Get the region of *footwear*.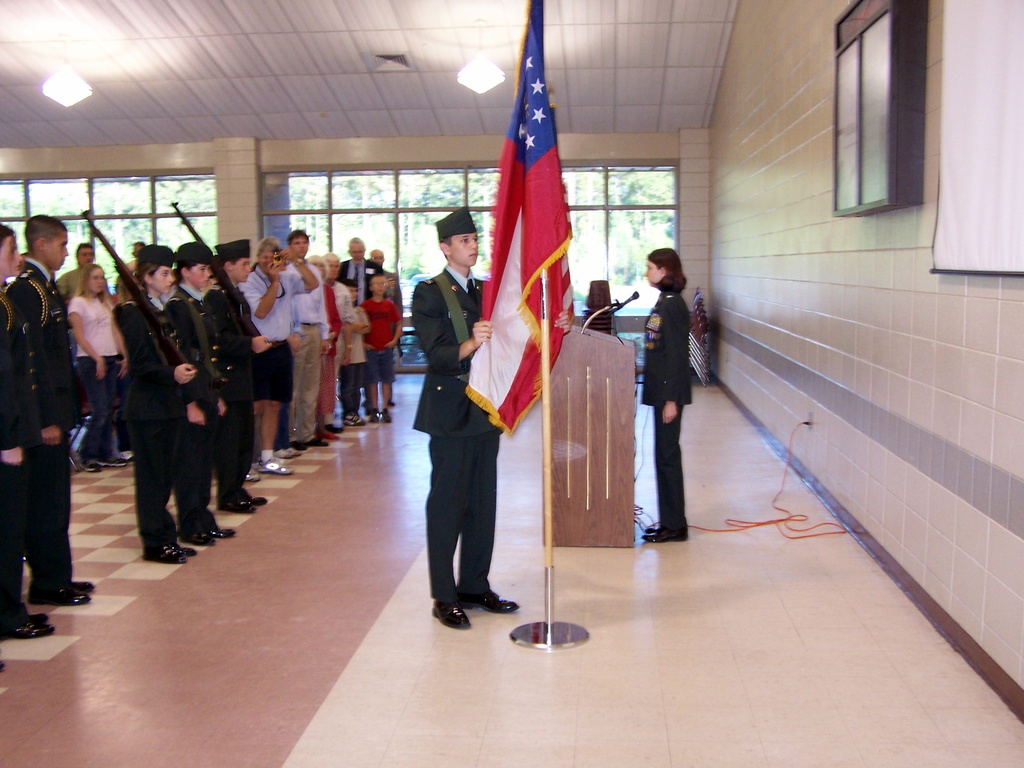
385/397/400/409.
